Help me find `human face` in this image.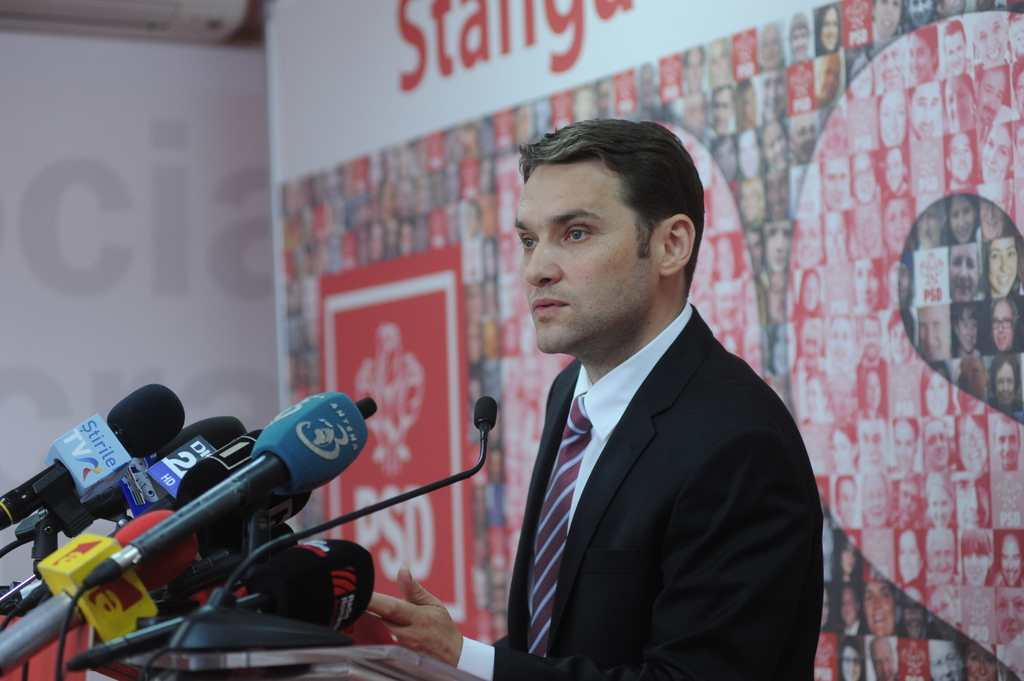
Found it: 861:321:881:359.
